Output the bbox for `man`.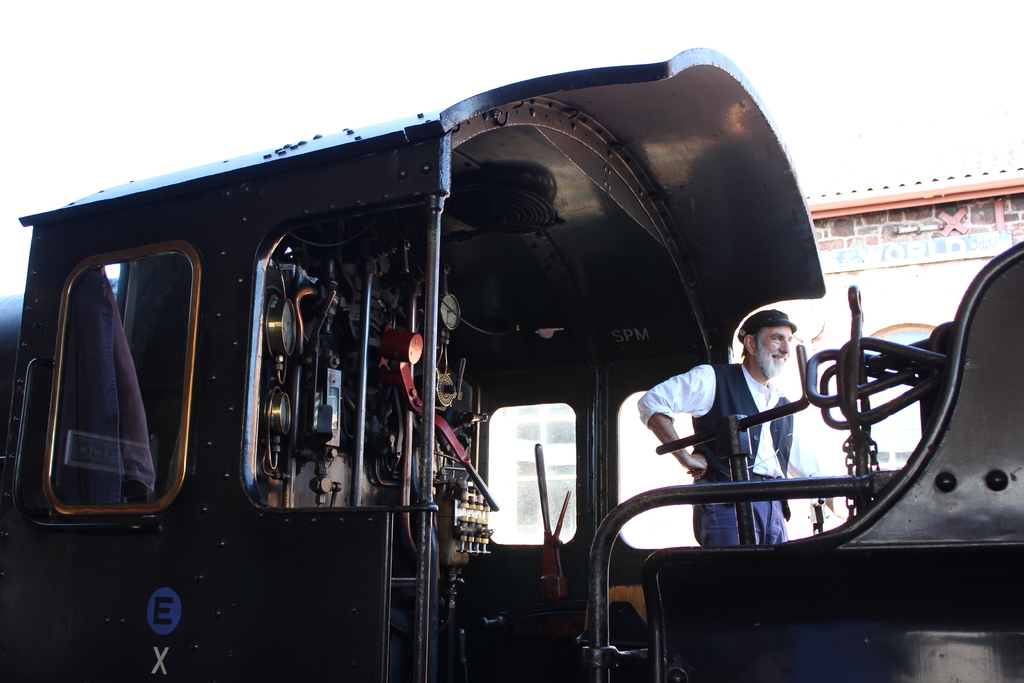
[left=636, top=309, right=857, bottom=543].
